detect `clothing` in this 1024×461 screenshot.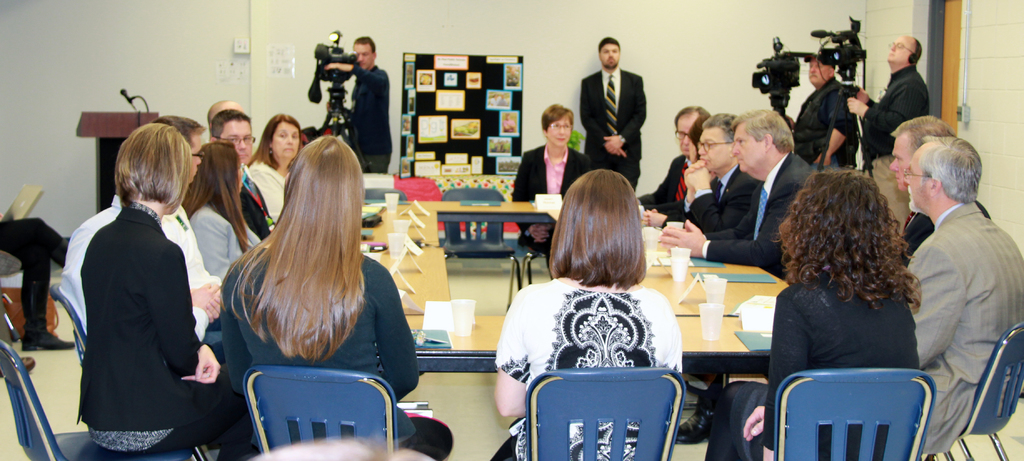
Detection: 490 275 685 460.
